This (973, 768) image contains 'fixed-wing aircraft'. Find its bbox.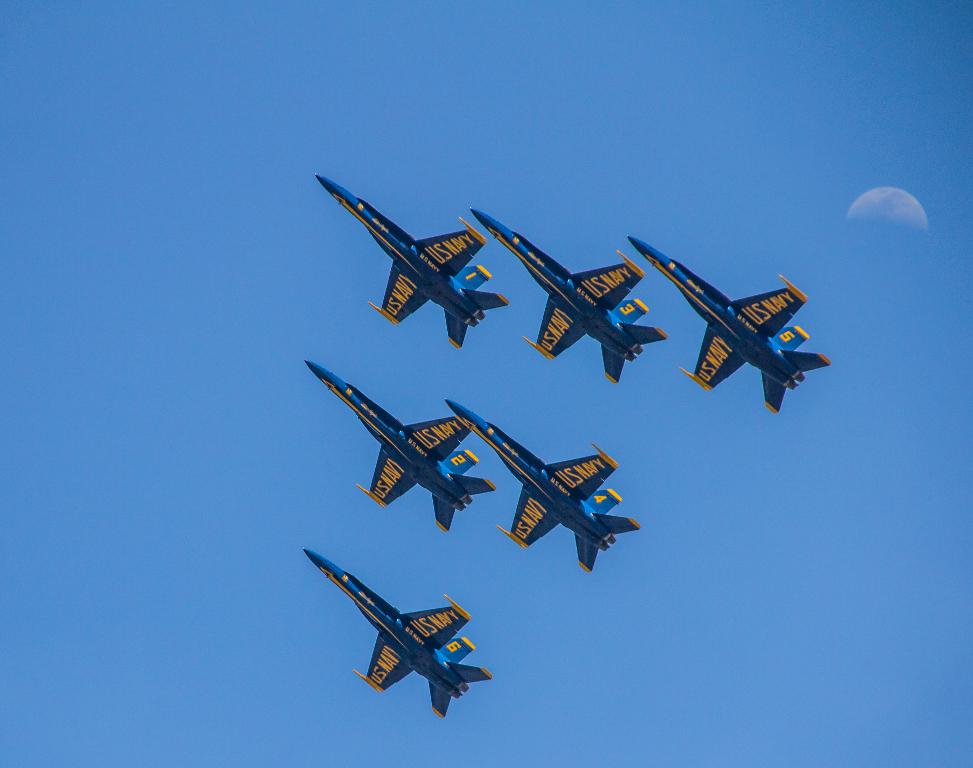
bbox=(313, 168, 509, 351).
